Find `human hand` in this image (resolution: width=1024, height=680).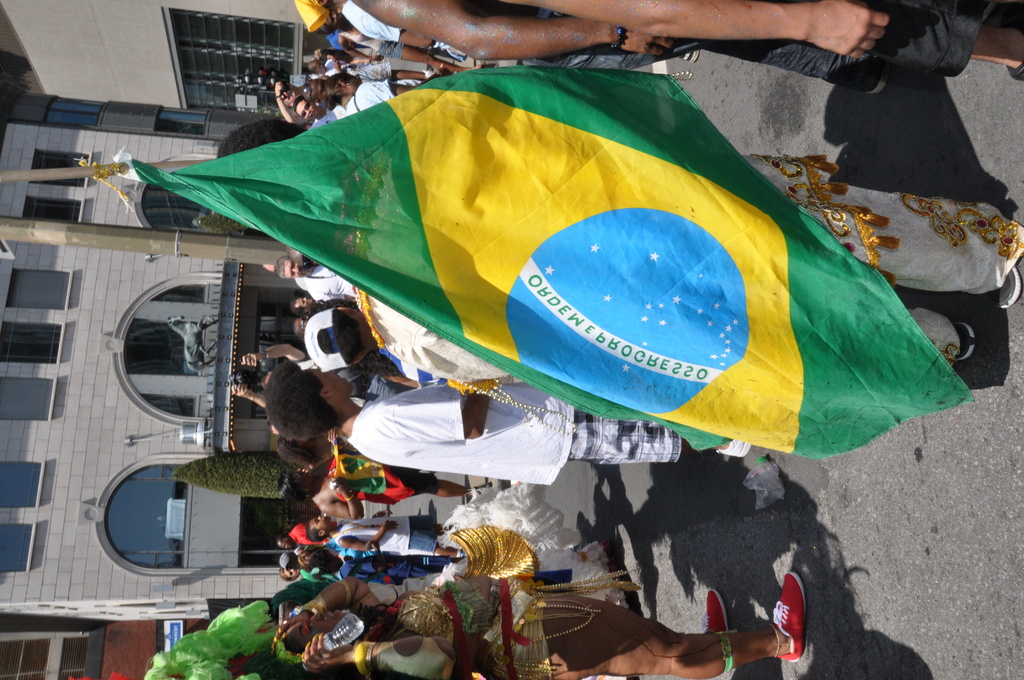
box(334, 476, 348, 494).
